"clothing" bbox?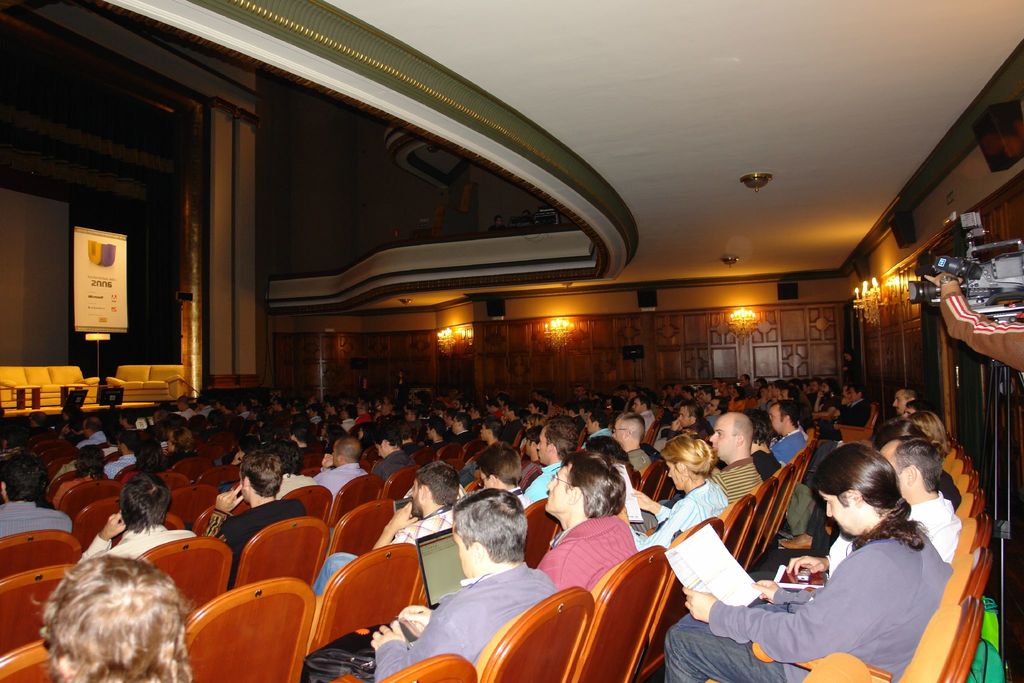
locate(281, 471, 316, 496)
